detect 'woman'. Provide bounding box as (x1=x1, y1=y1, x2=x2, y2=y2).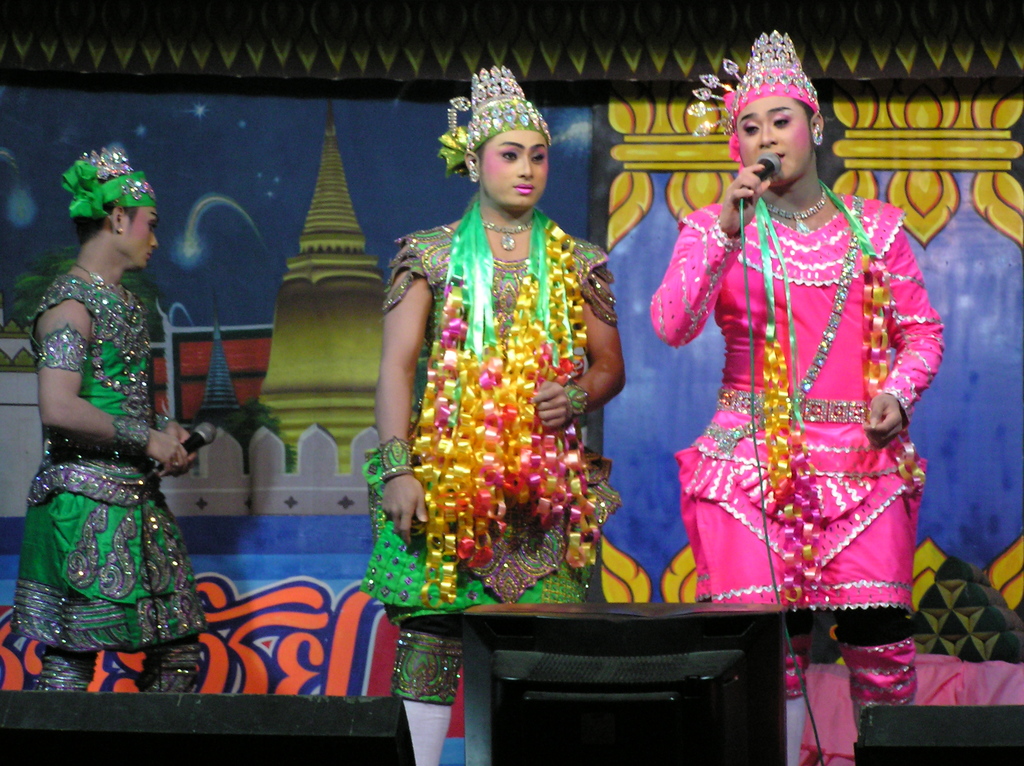
(x1=647, y1=31, x2=942, y2=765).
